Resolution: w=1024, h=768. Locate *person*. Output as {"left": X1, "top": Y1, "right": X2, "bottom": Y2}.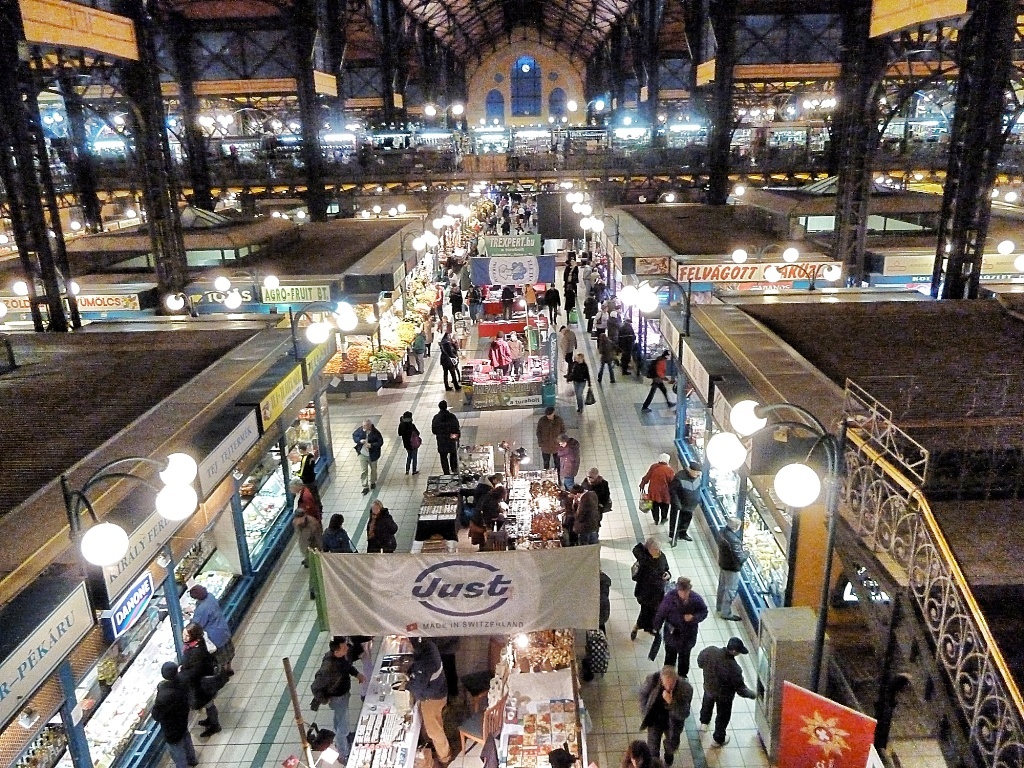
{"left": 436, "top": 329, "right": 461, "bottom": 397}.
